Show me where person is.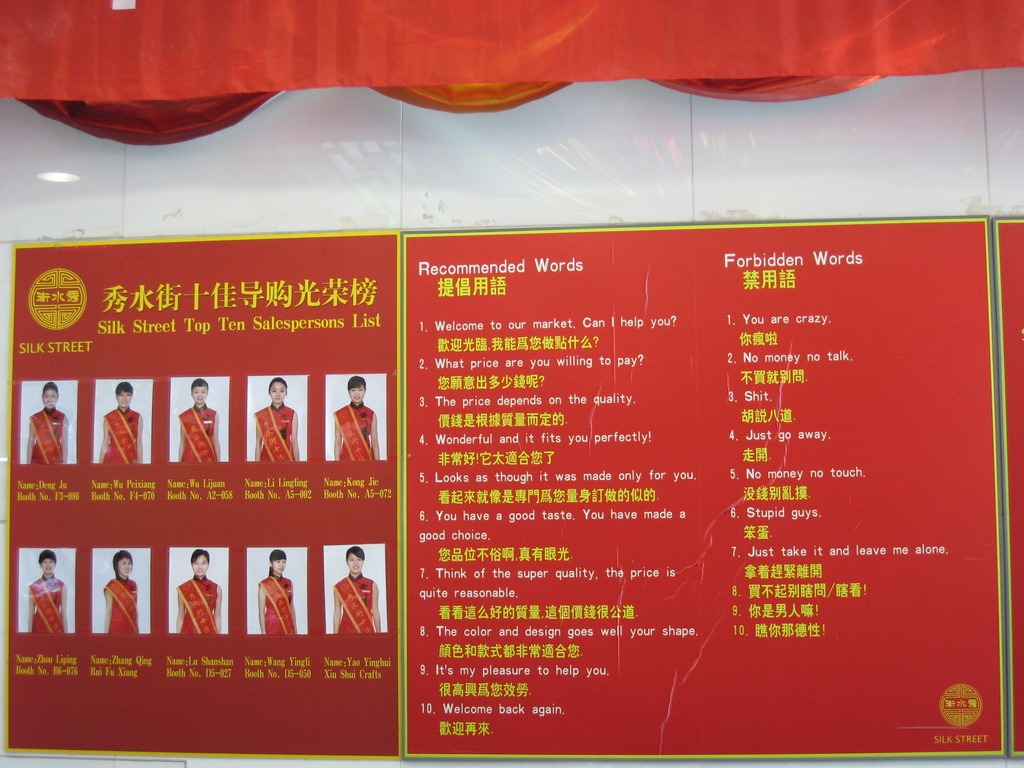
person is at Rect(97, 376, 141, 470).
